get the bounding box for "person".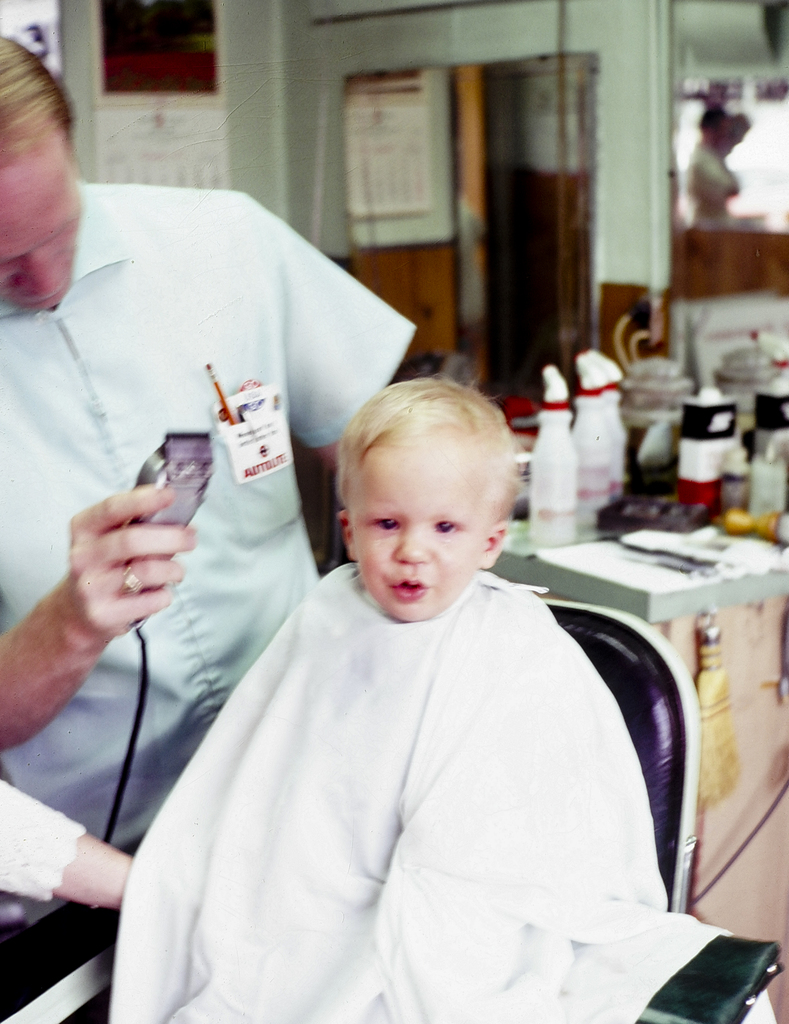
bbox=[0, 32, 418, 938].
